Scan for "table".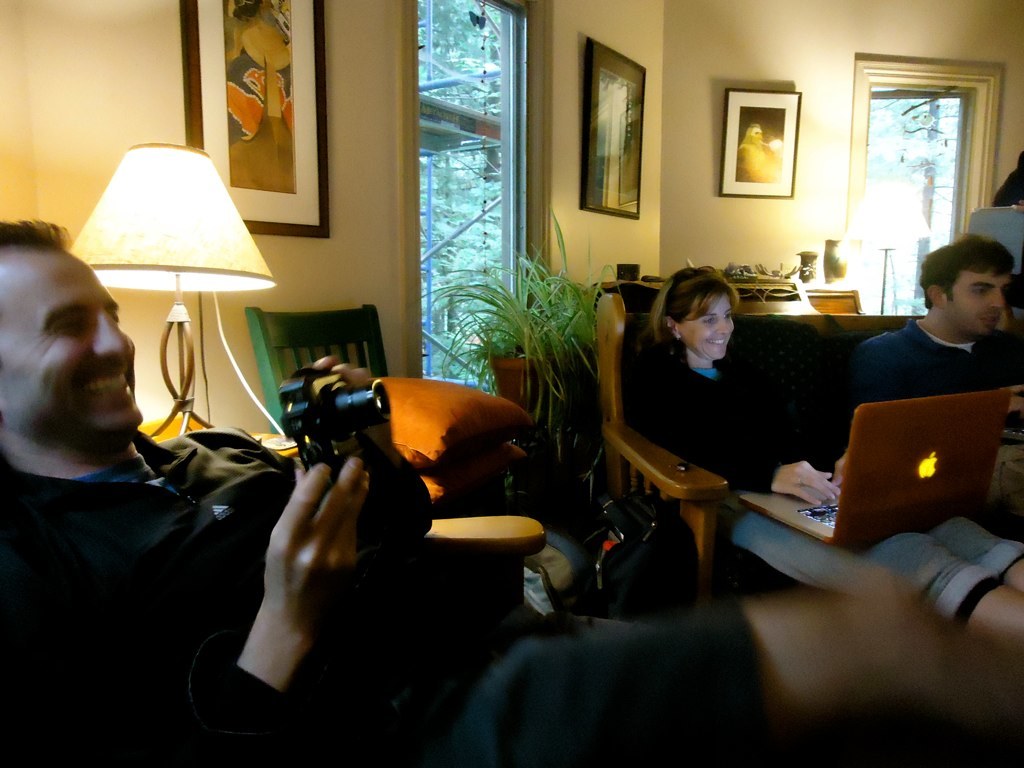
Scan result: bbox(254, 431, 304, 460).
